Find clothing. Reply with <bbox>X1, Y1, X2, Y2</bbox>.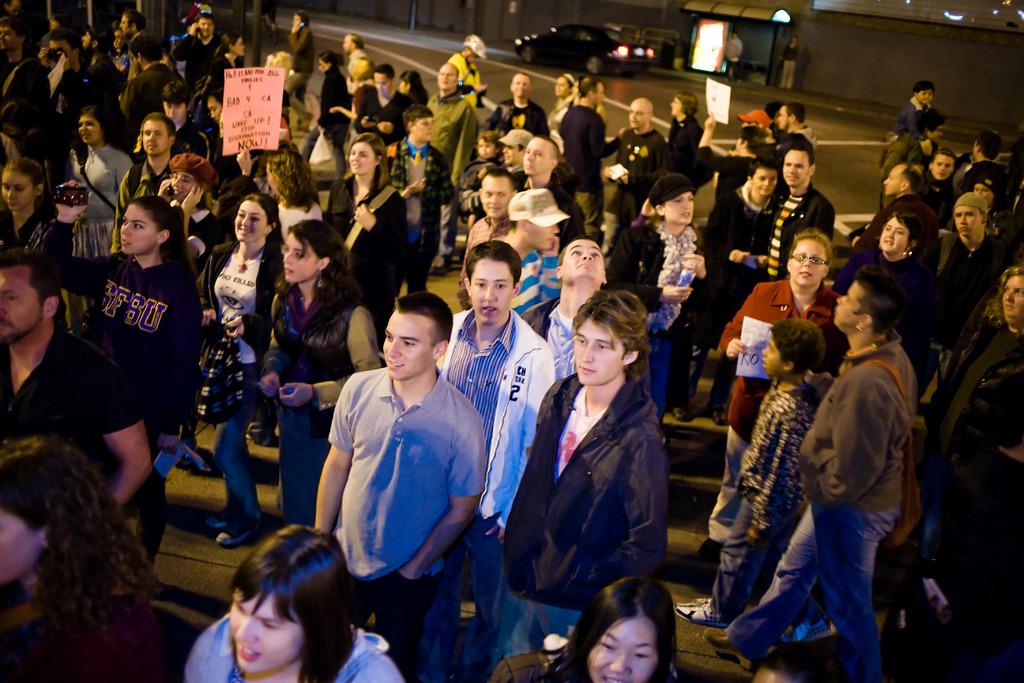
<bbox>49, 64, 119, 103</bbox>.
